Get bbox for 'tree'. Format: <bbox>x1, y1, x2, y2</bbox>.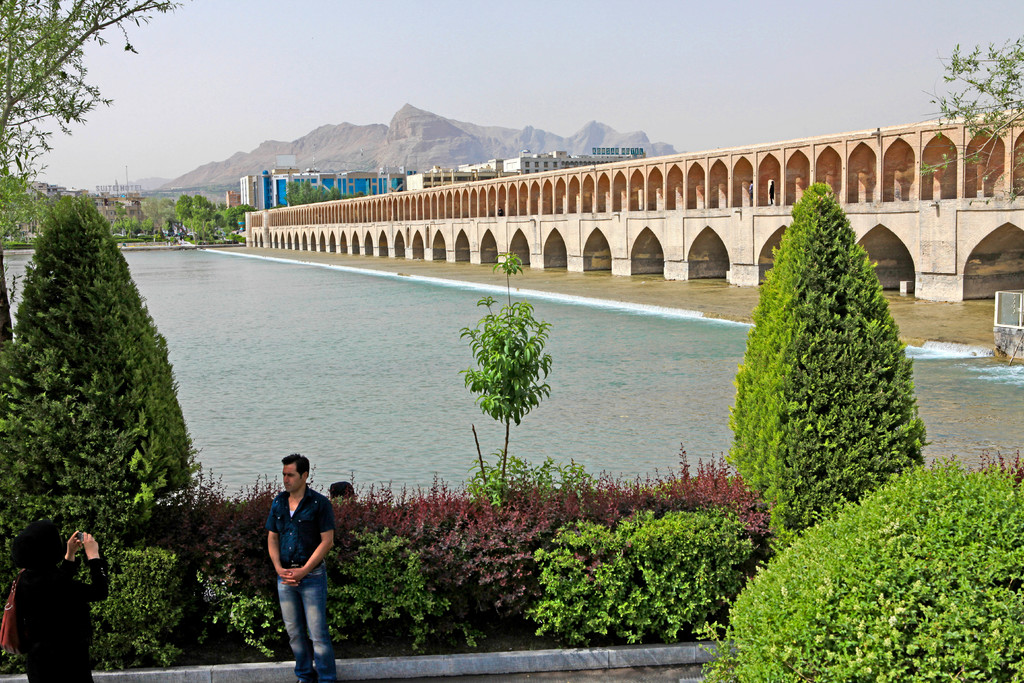
<bbox>0, 0, 184, 181</bbox>.
